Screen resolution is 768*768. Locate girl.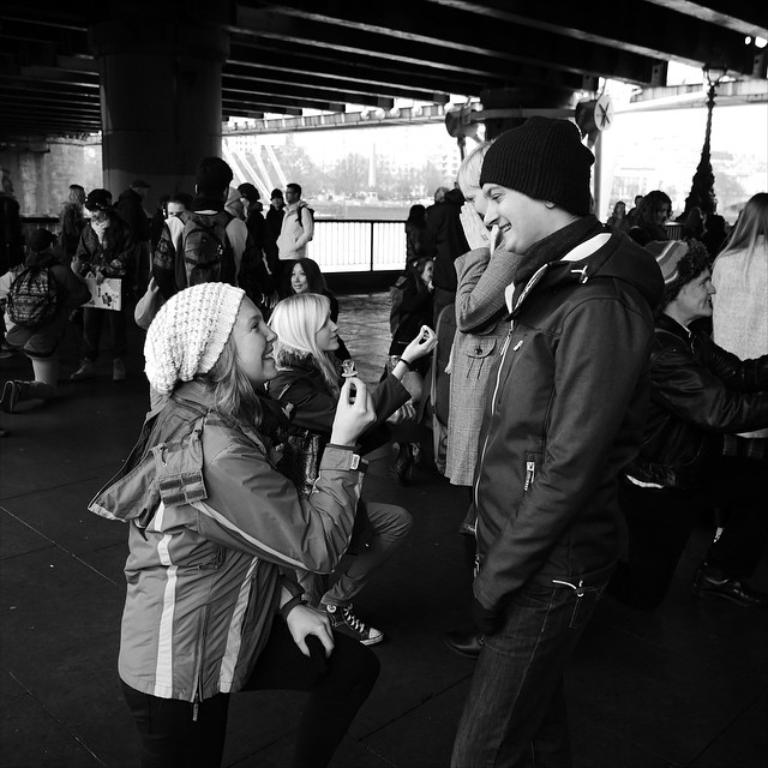
262/294/438/648.
